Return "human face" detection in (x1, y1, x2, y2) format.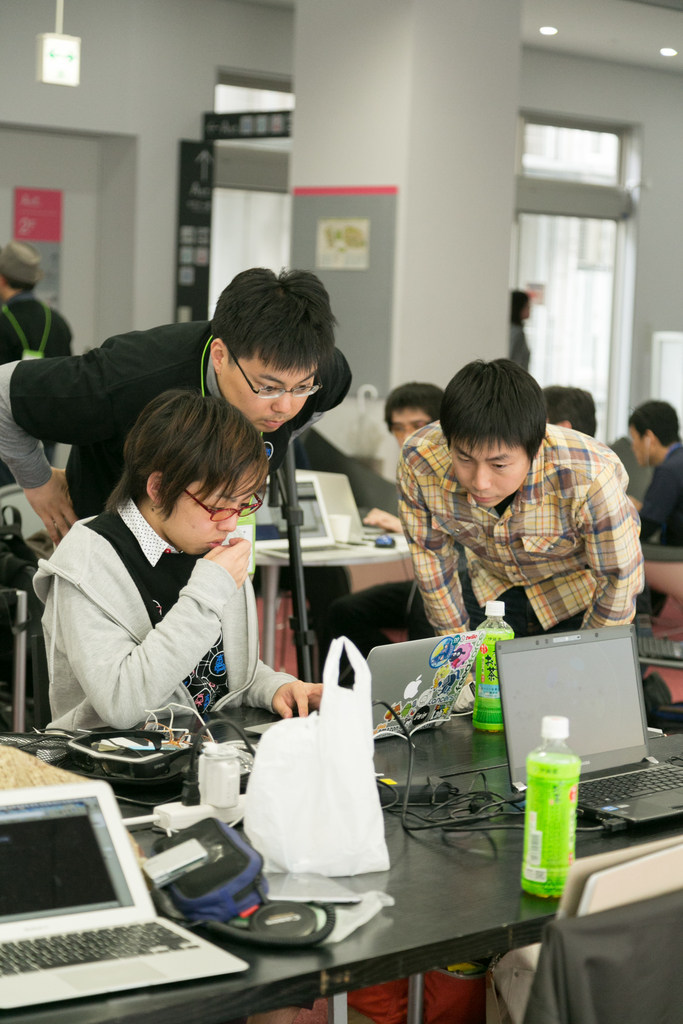
(390, 405, 432, 451).
